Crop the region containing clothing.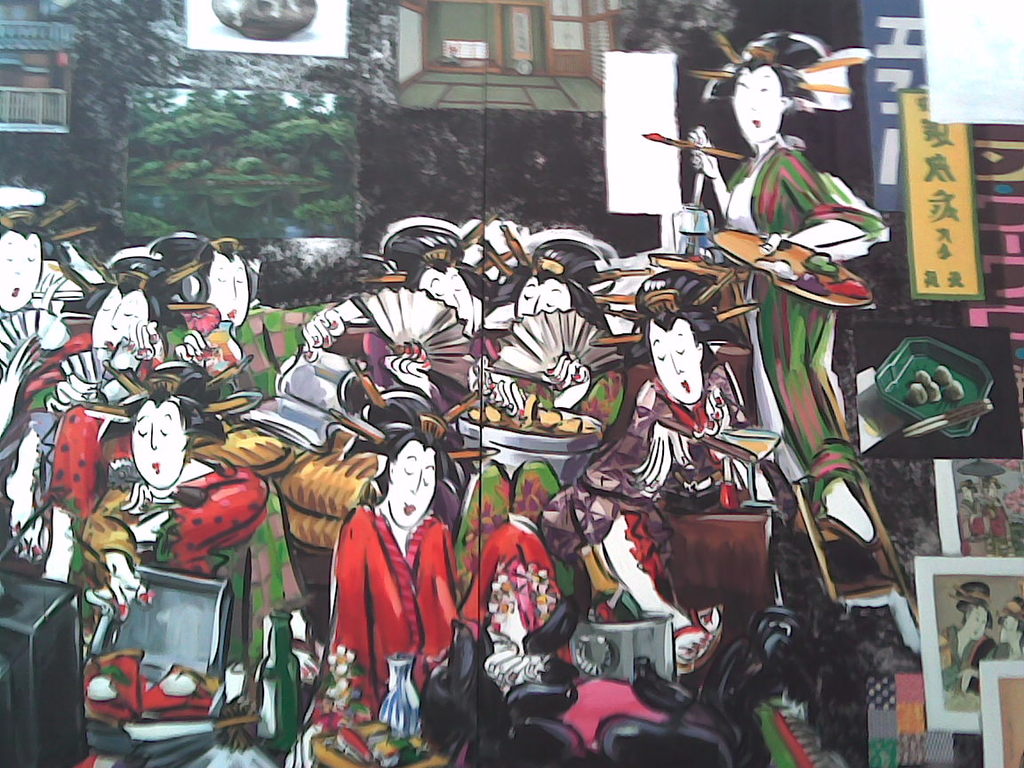
Crop region: [990,497,1017,540].
